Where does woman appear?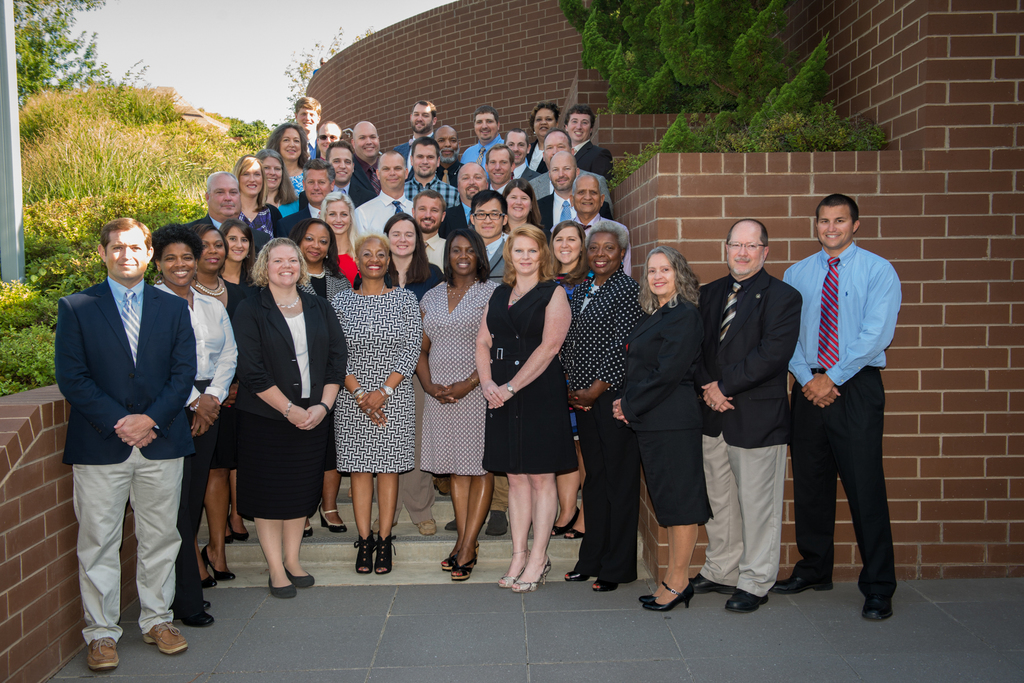
Appears at x1=150 y1=225 x2=236 y2=630.
